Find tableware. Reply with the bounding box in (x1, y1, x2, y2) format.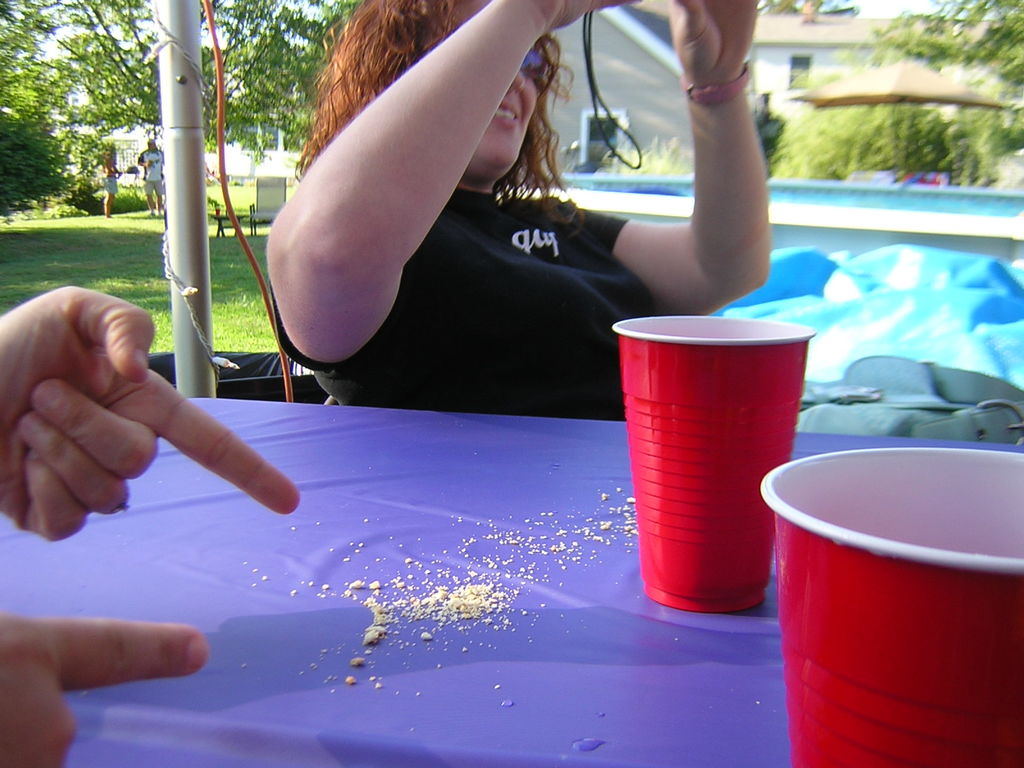
(600, 265, 807, 625).
